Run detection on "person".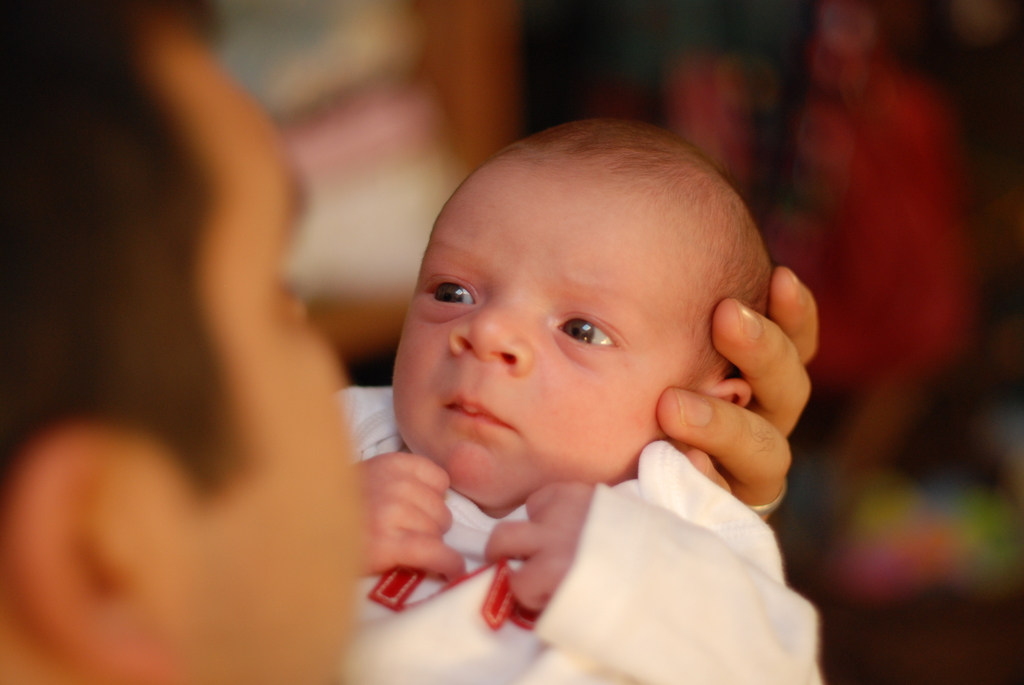
Result: crop(0, 0, 822, 684).
